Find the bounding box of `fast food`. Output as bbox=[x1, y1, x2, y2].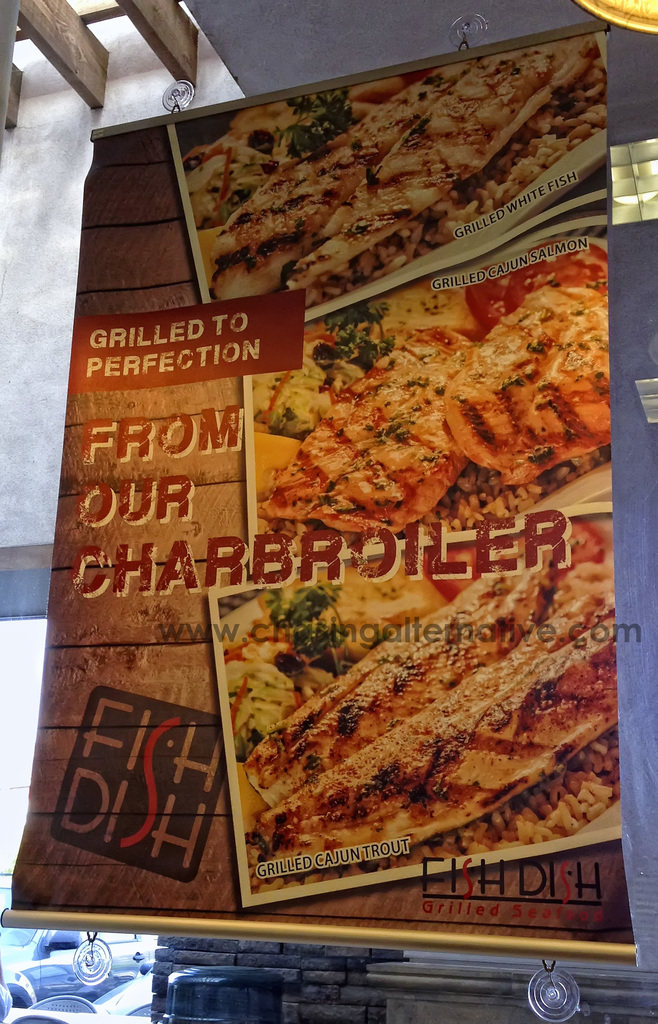
bbox=[270, 320, 480, 531].
